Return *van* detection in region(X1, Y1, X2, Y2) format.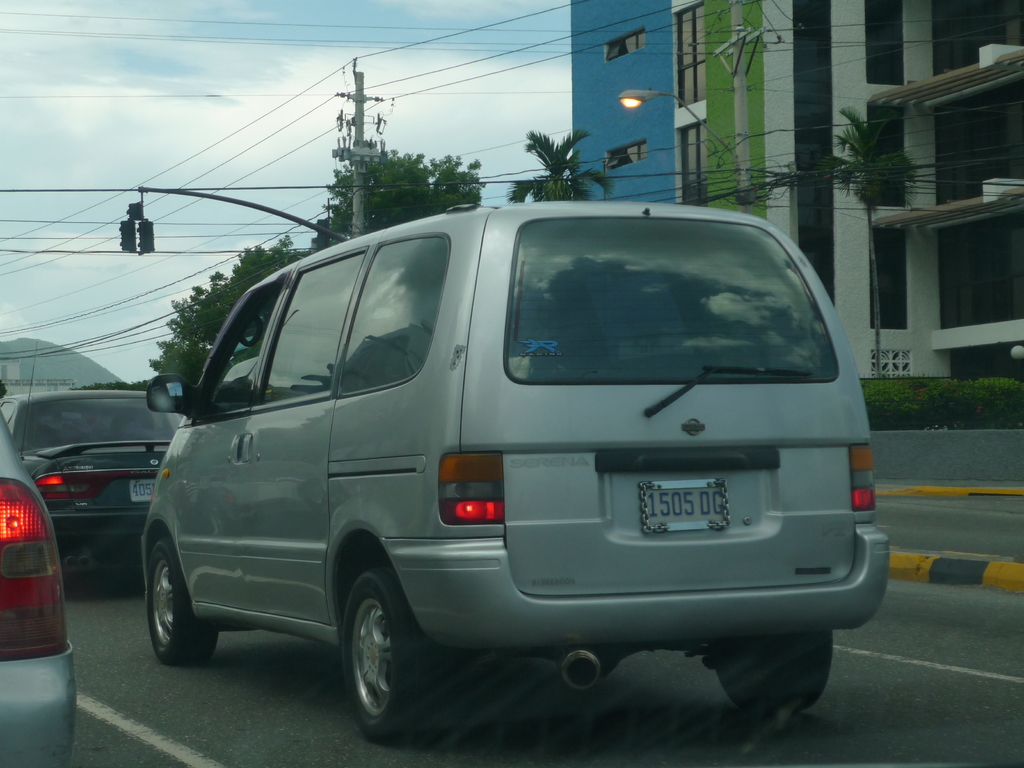
region(138, 197, 897, 751).
